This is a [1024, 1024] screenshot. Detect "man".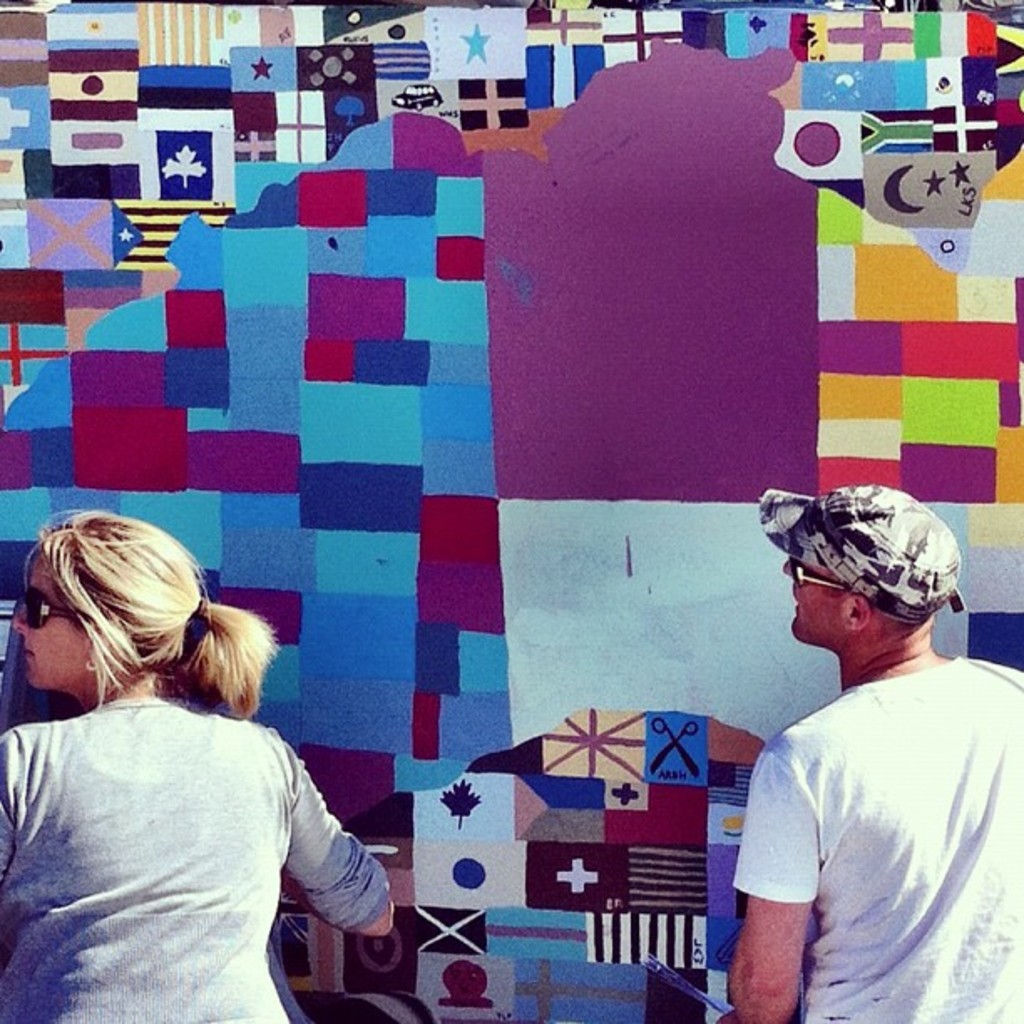
<bbox>694, 467, 1016, 1007</bbox>.
